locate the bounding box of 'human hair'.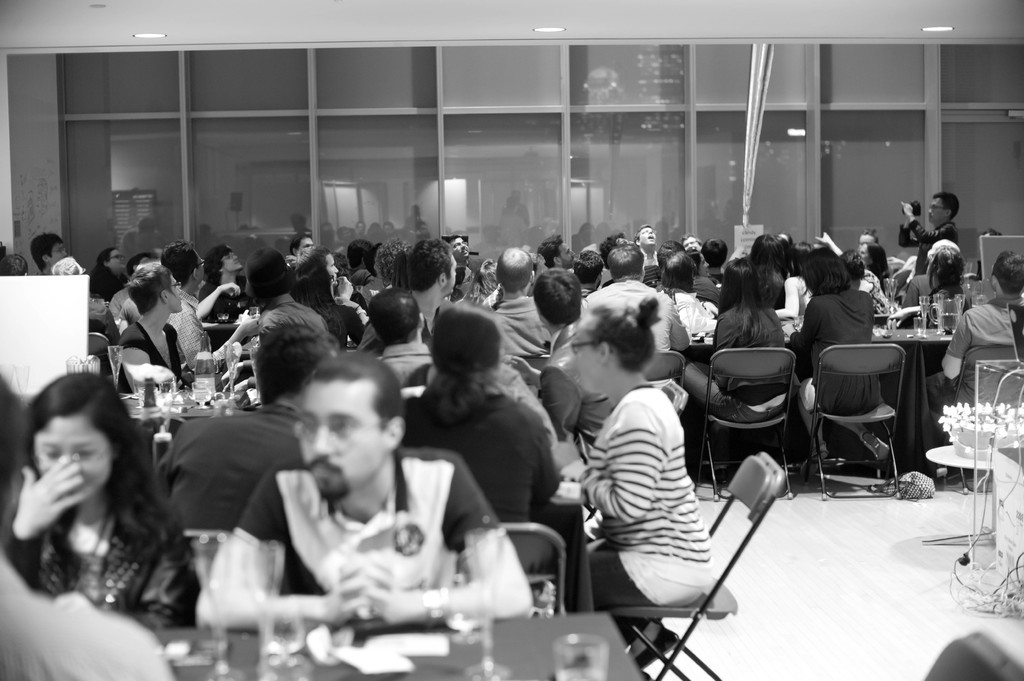
Bounding box: bbox=[717, 255, 769, 345].
